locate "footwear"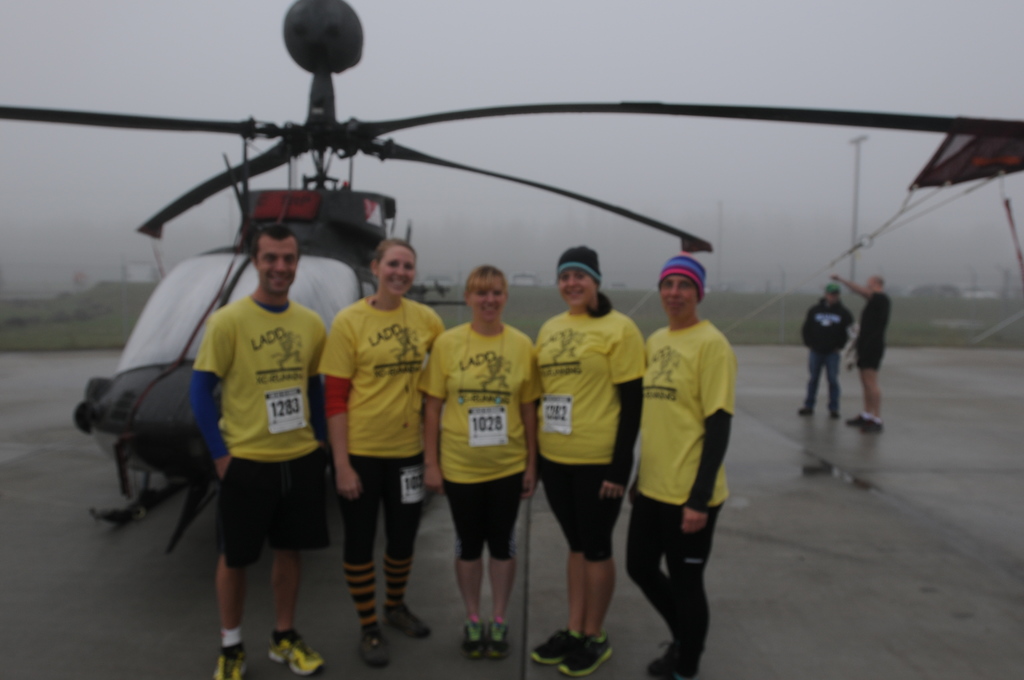
644:642:700:679
